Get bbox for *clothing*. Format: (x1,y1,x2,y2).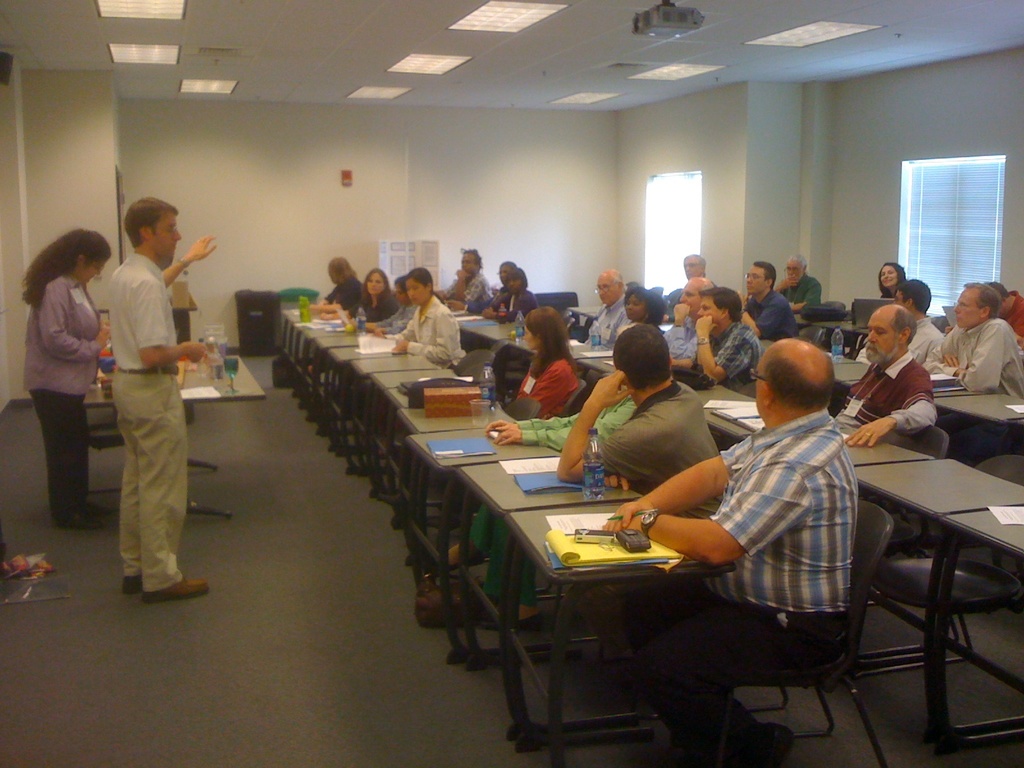
(509,355,582,426).
